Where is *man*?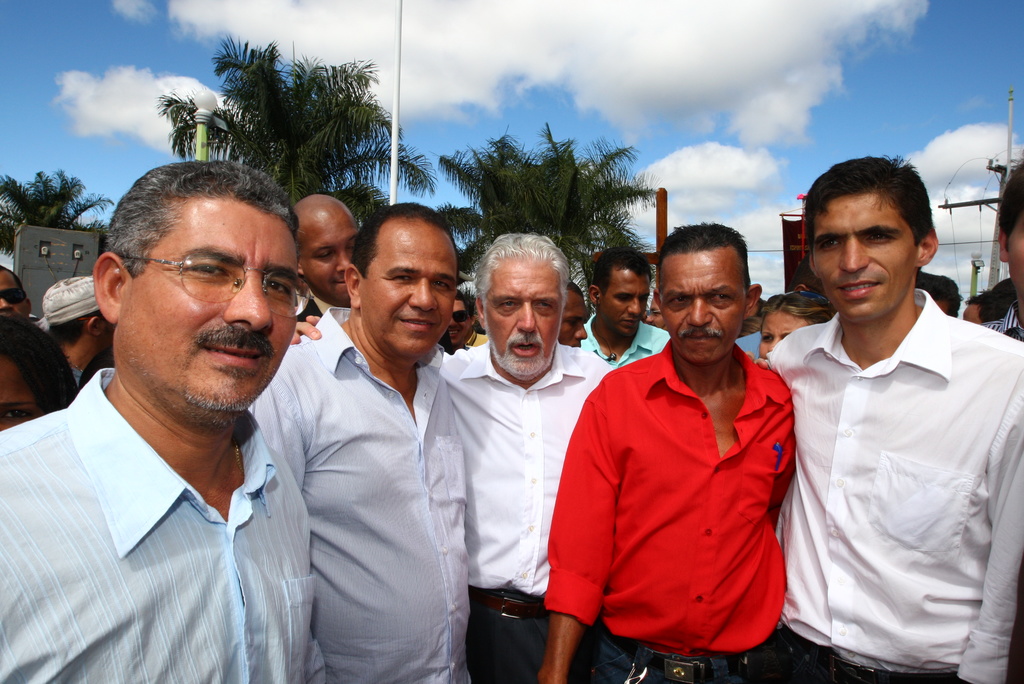
[245,191,483,683].
